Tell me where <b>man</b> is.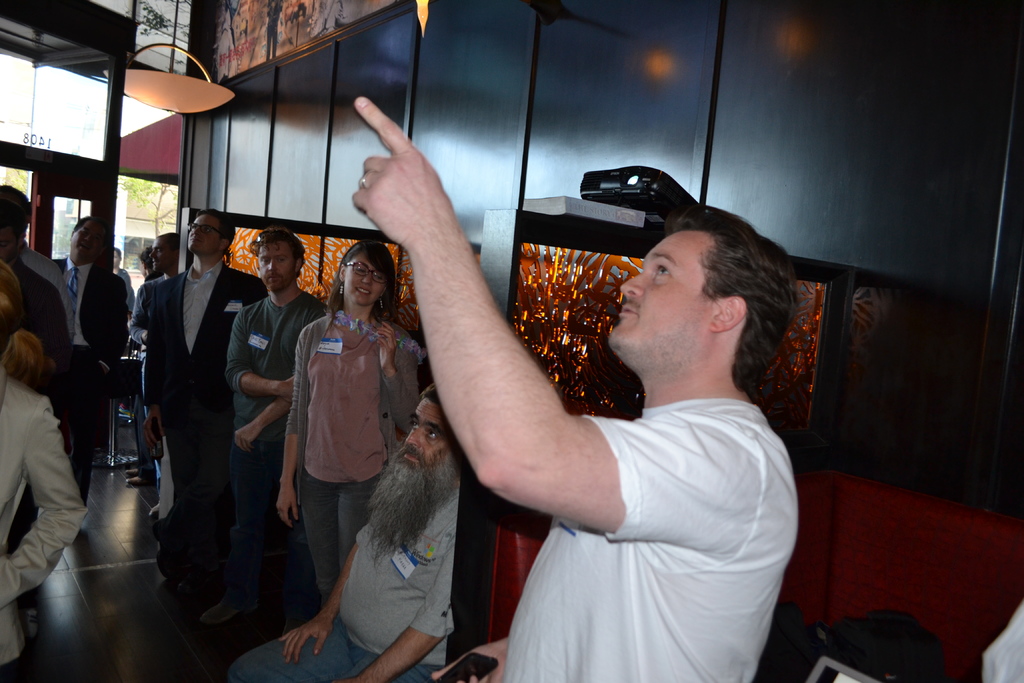
<b>man</b> is at 226 383 456 682.
